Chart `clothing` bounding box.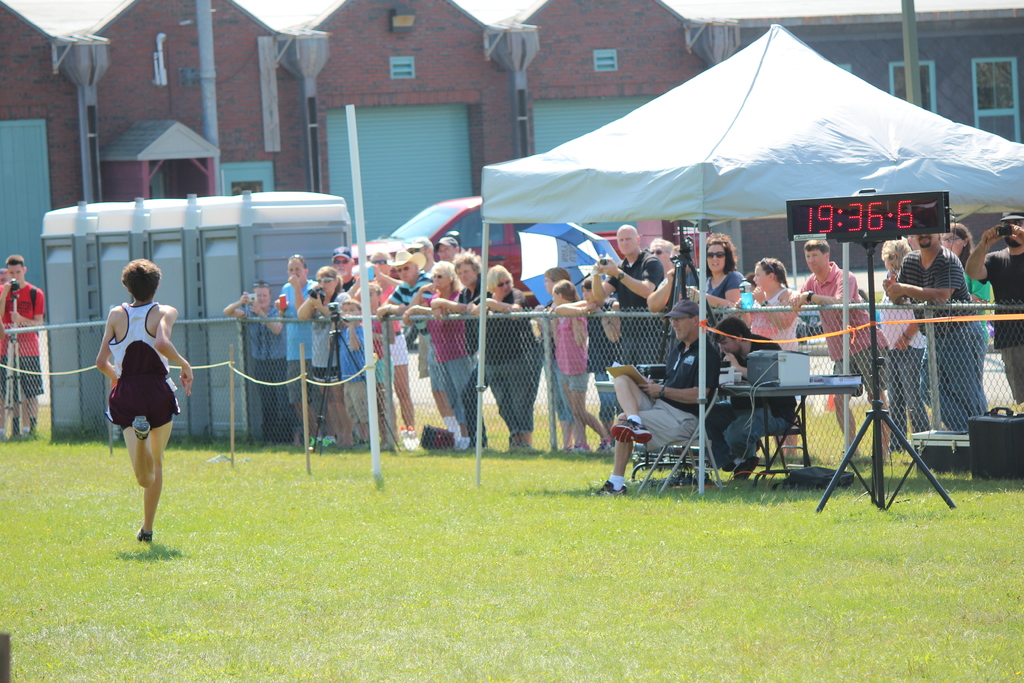
Charted: [558, 372, 584, 389].
